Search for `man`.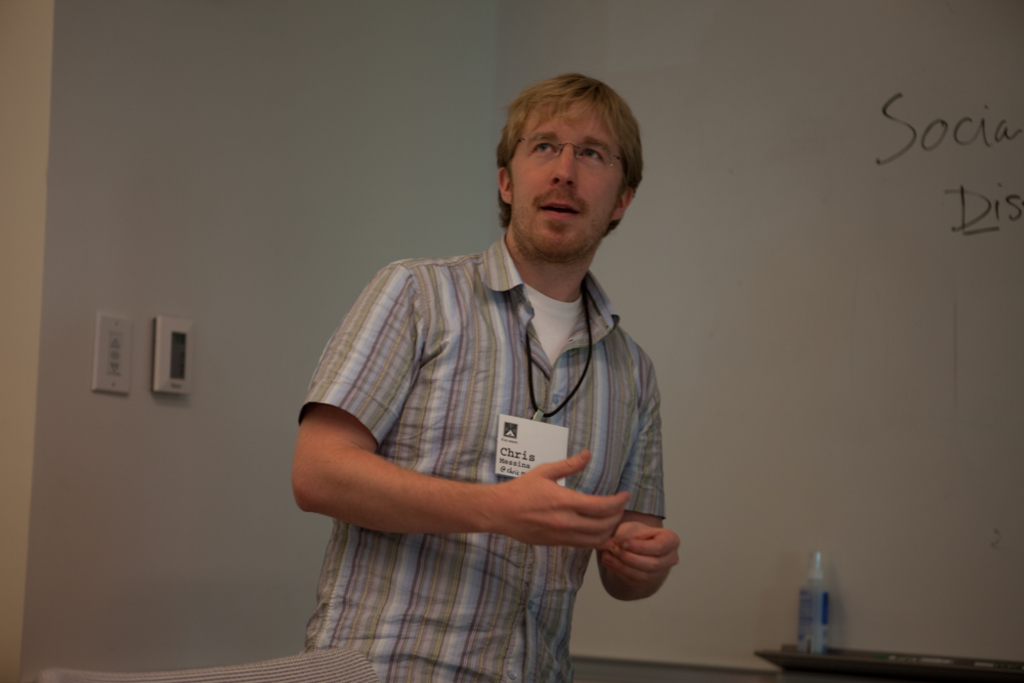
Found at bbox(295, 53, 686, 668).
